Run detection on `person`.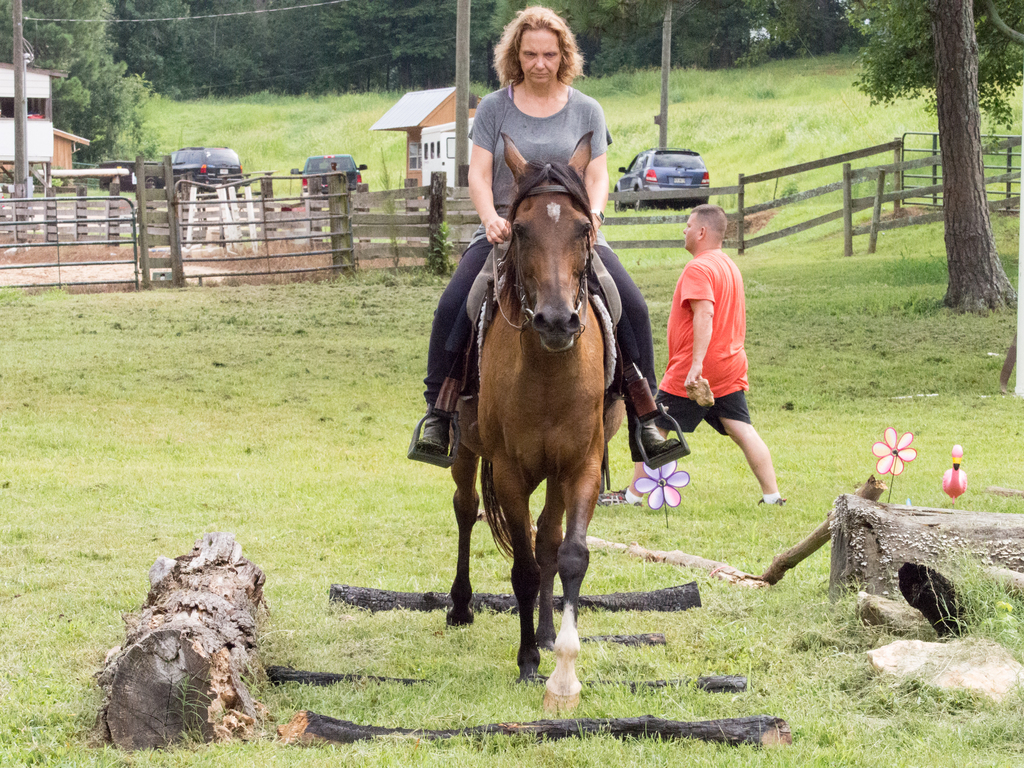
Result: l=596, t=204, r=783, b=508.
